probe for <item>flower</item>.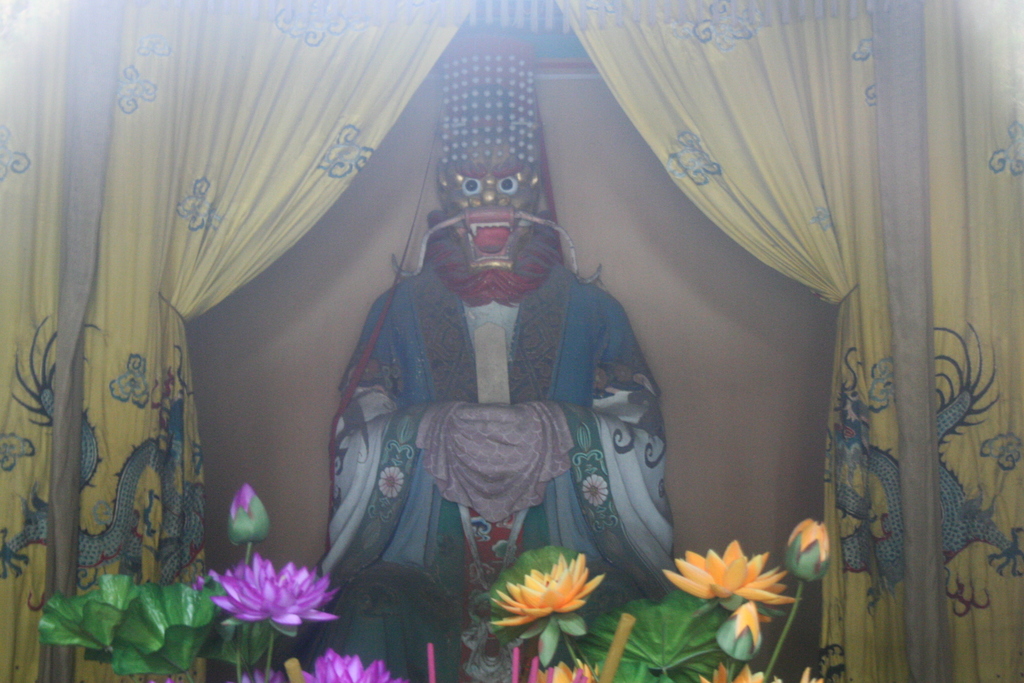
Probe result: BBox(782, 518, 829, 584).
